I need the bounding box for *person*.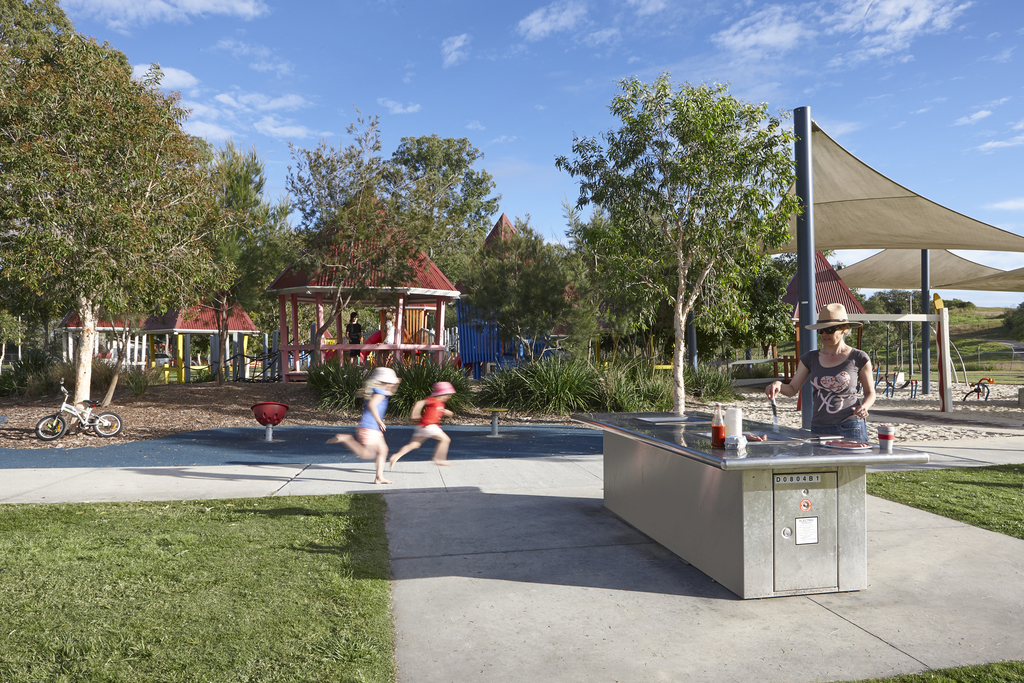
Here it is: [left=325, top=361, right=388, bottom=481].
